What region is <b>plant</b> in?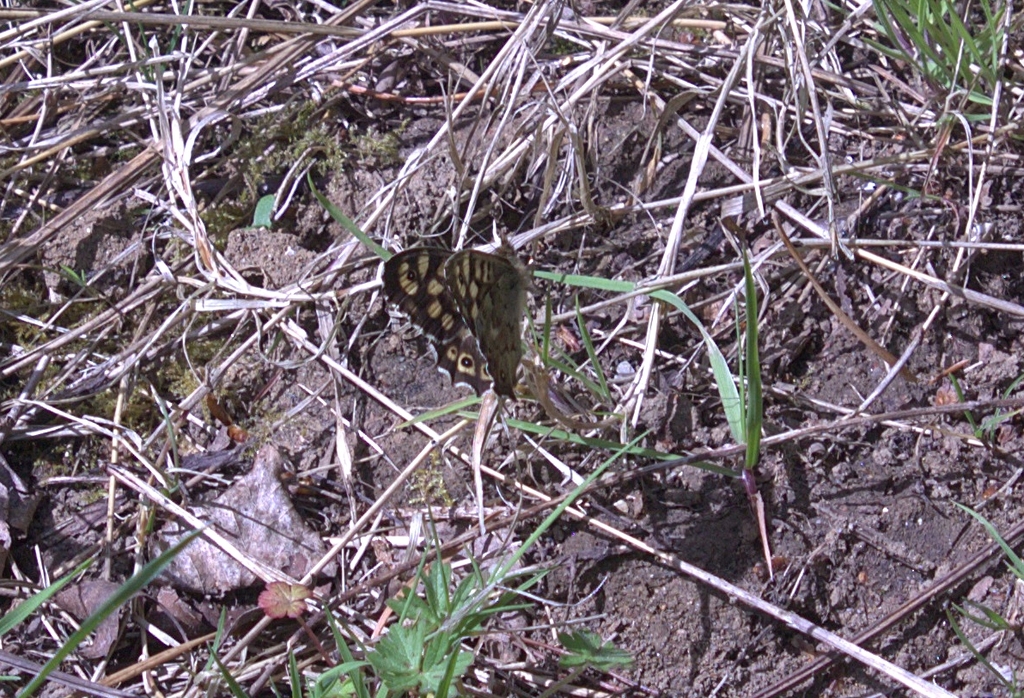
rect(204, 598, 379, 697).
